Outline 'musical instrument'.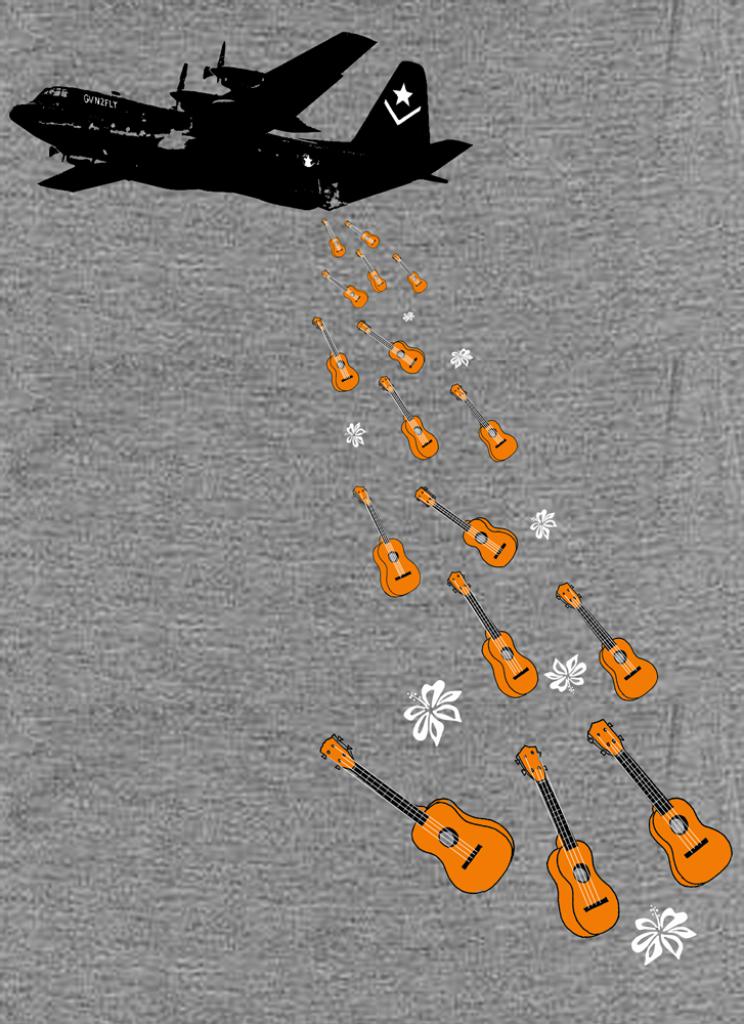
Outline: <bbox>338, 214, 380, 249</bbox>.
